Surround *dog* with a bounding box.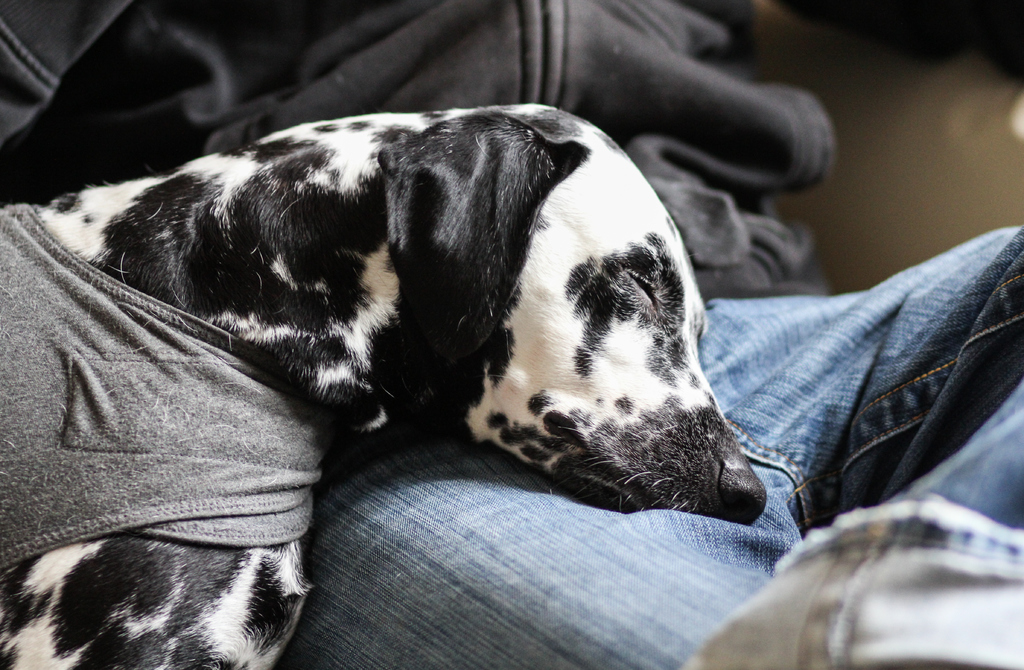
1 104 771 668.
